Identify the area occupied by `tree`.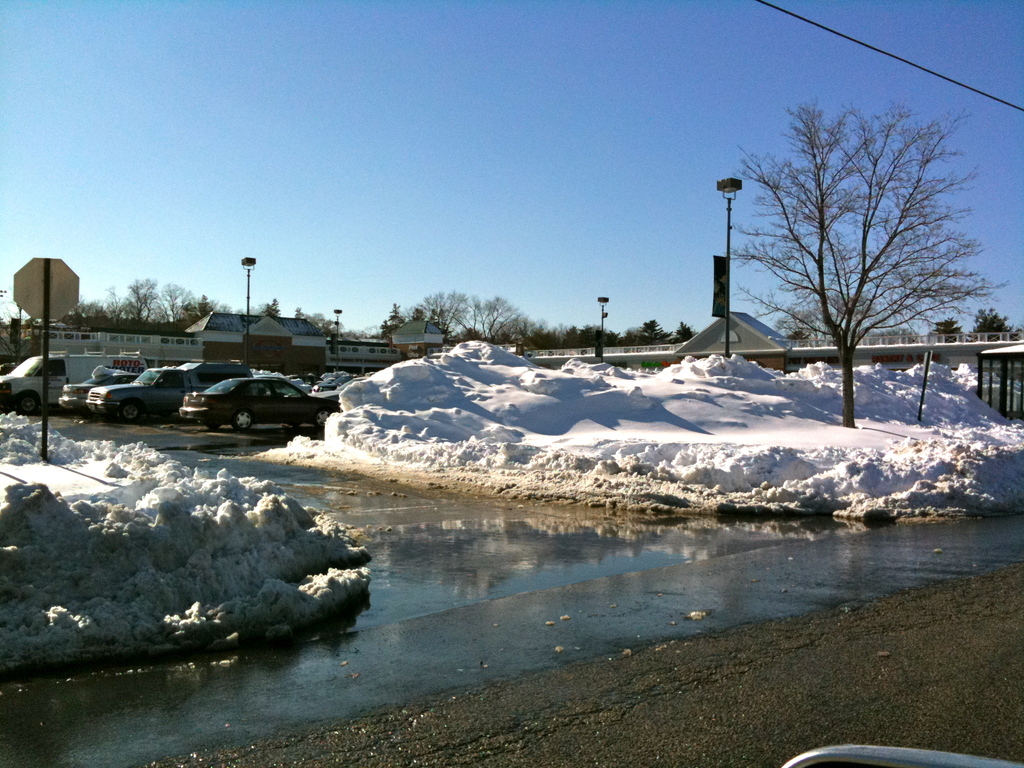
Area: {"left": 415, "top": 291, "right": 527, "bottom": 341}.
